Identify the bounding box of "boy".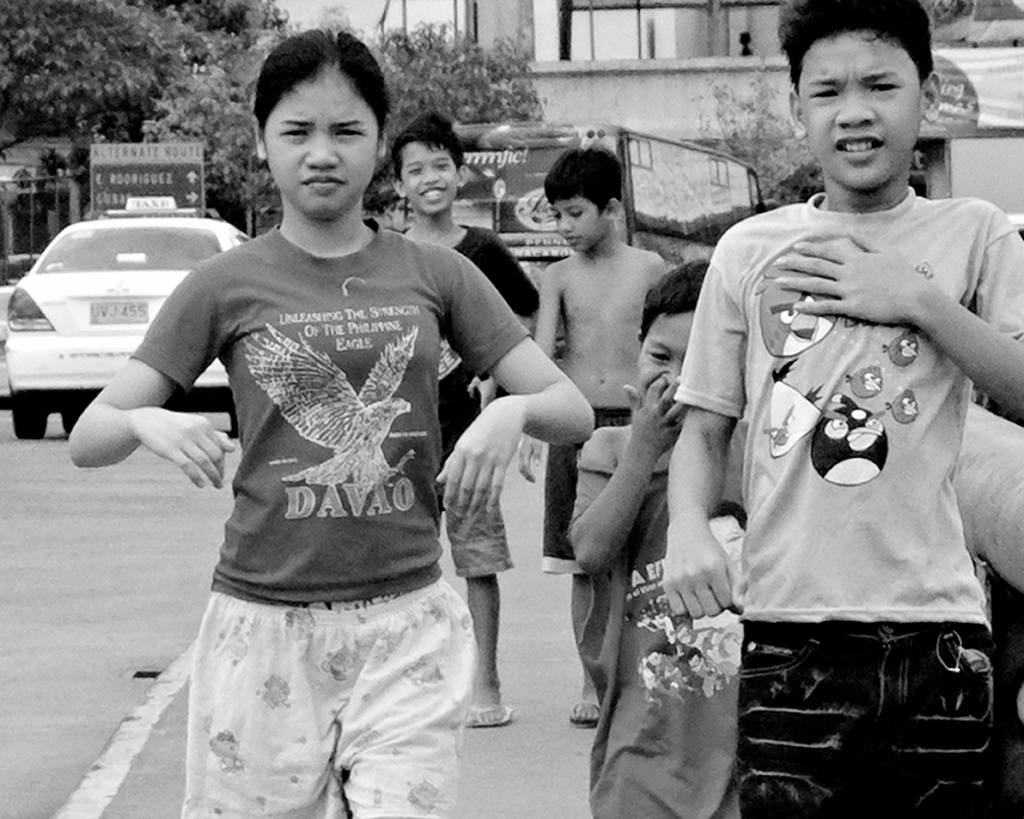
569:258:747:818.
